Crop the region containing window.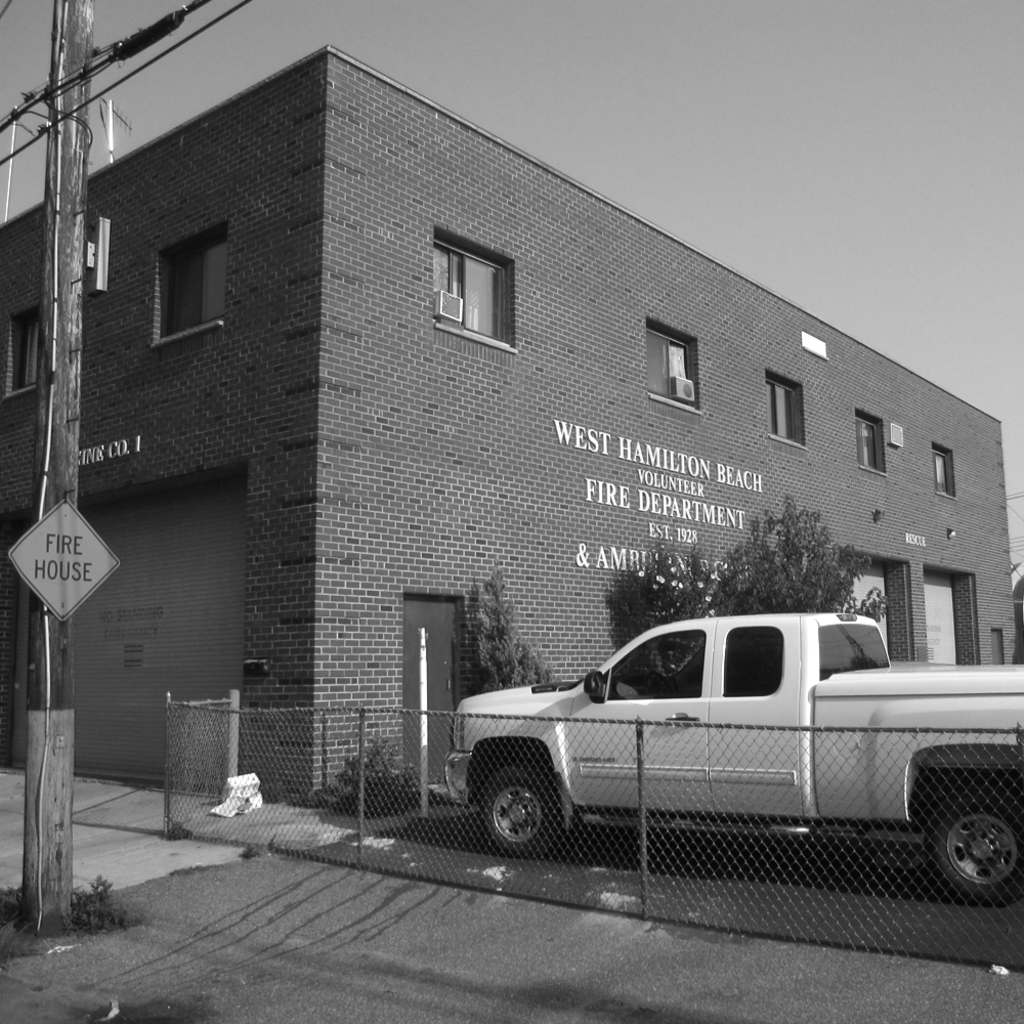
Crop region: crop(1, 306, 46, 396).
